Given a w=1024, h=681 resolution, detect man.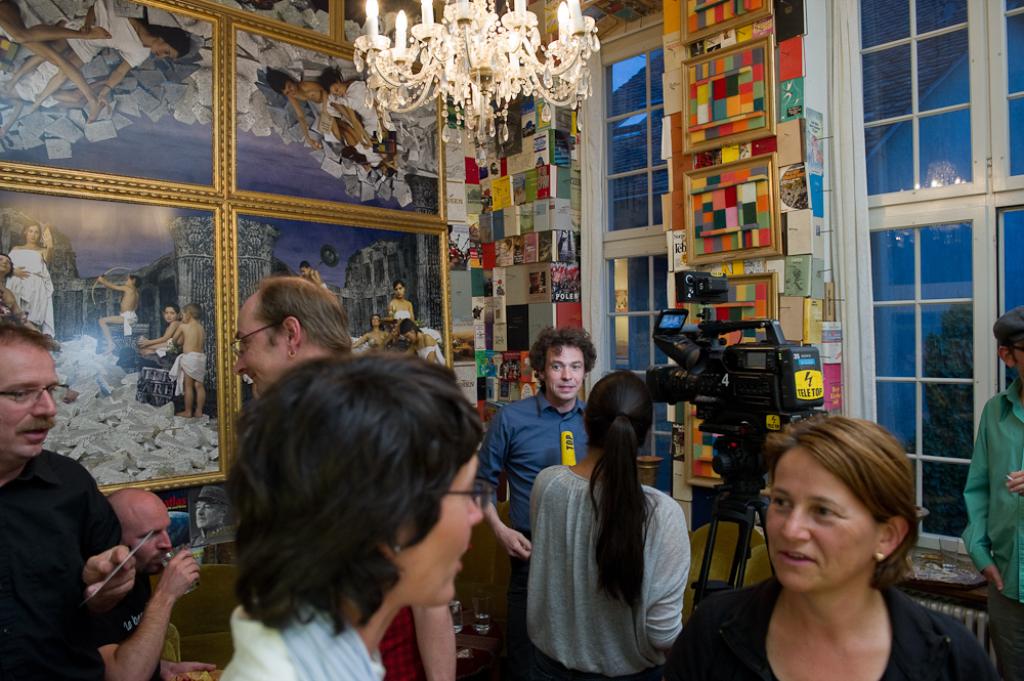
{"x1": 84, "y1": 487, "x2": 216, "y2": 680}.
